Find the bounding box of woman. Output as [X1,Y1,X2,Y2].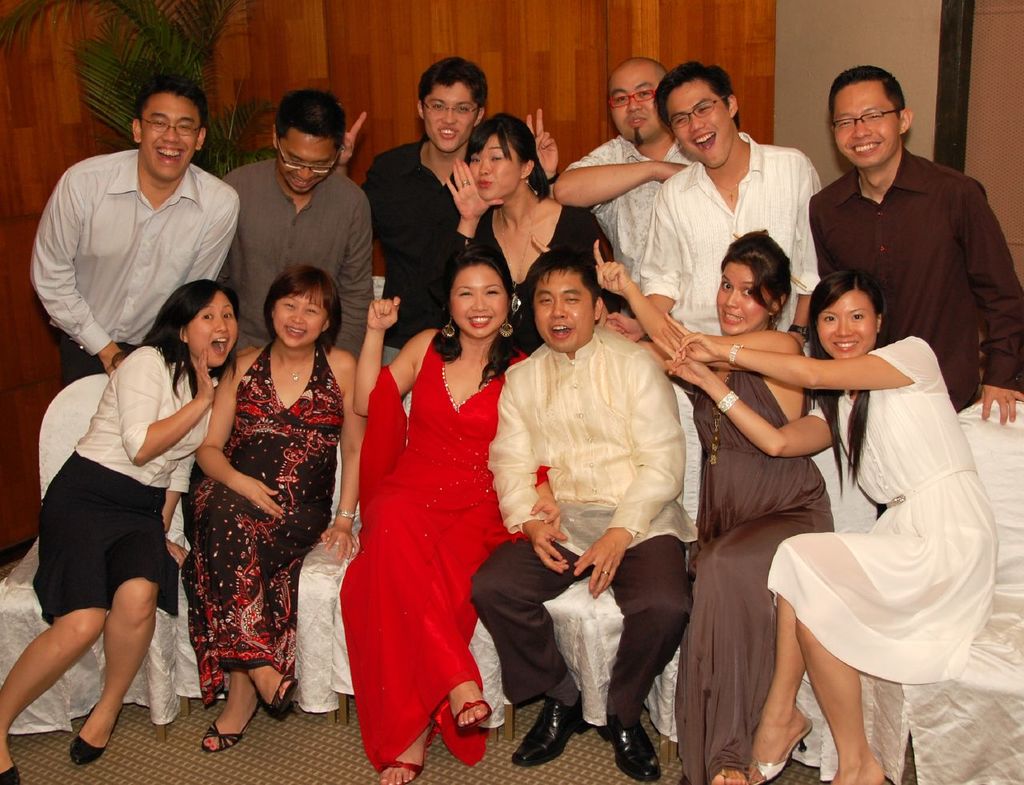
[0,276,238,784].
